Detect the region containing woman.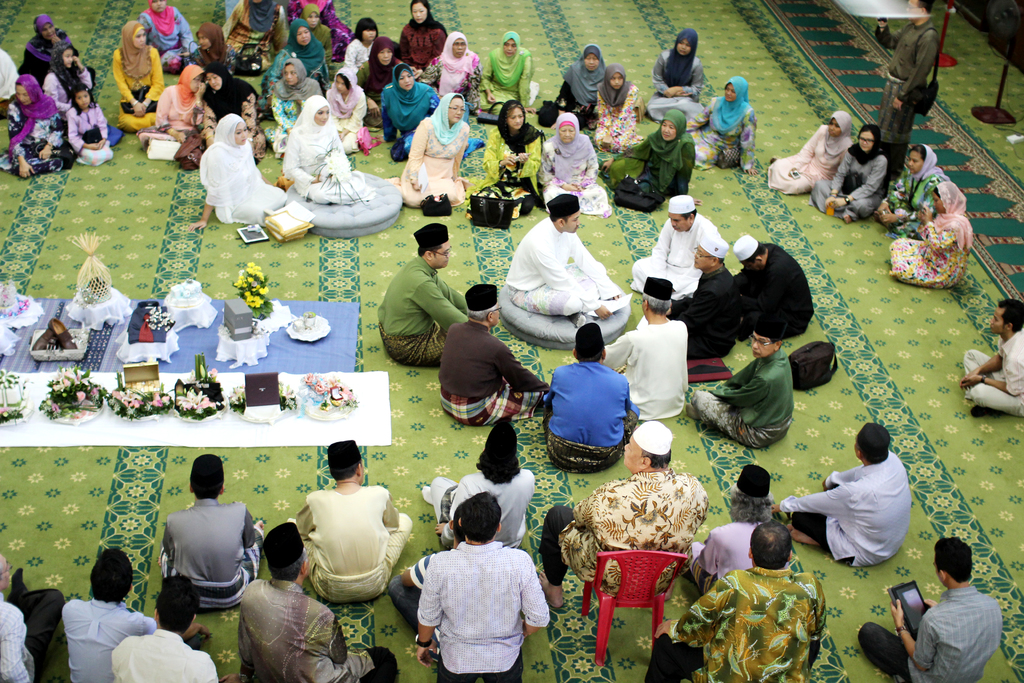
locate(550, 47, 607, 131).
